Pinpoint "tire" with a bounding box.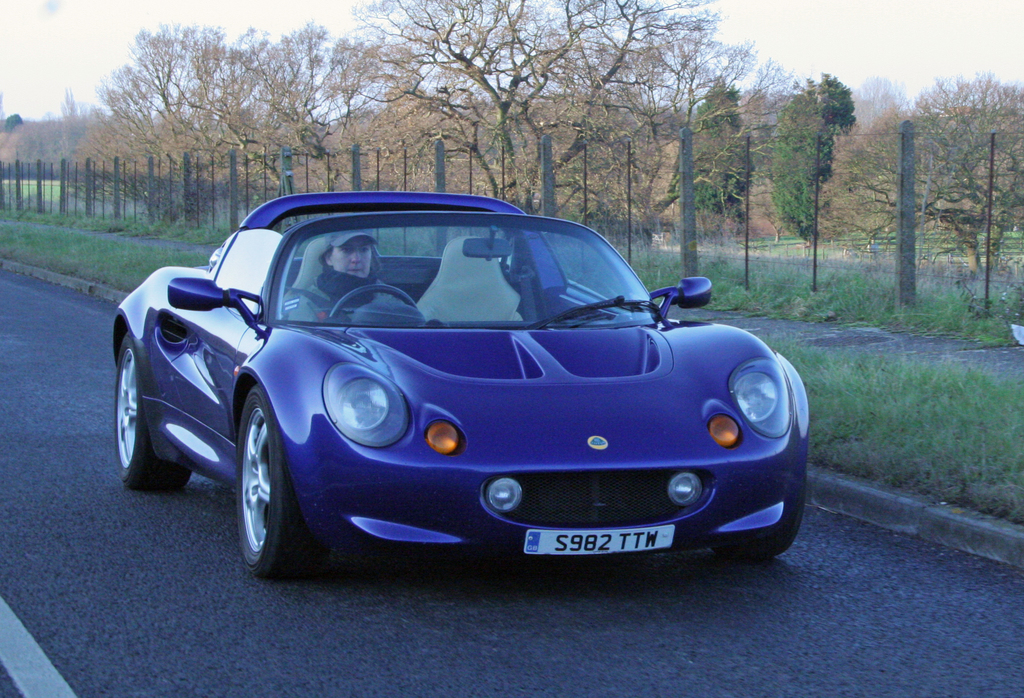
(x1=114, y1=330, x2=193, y2=494).
